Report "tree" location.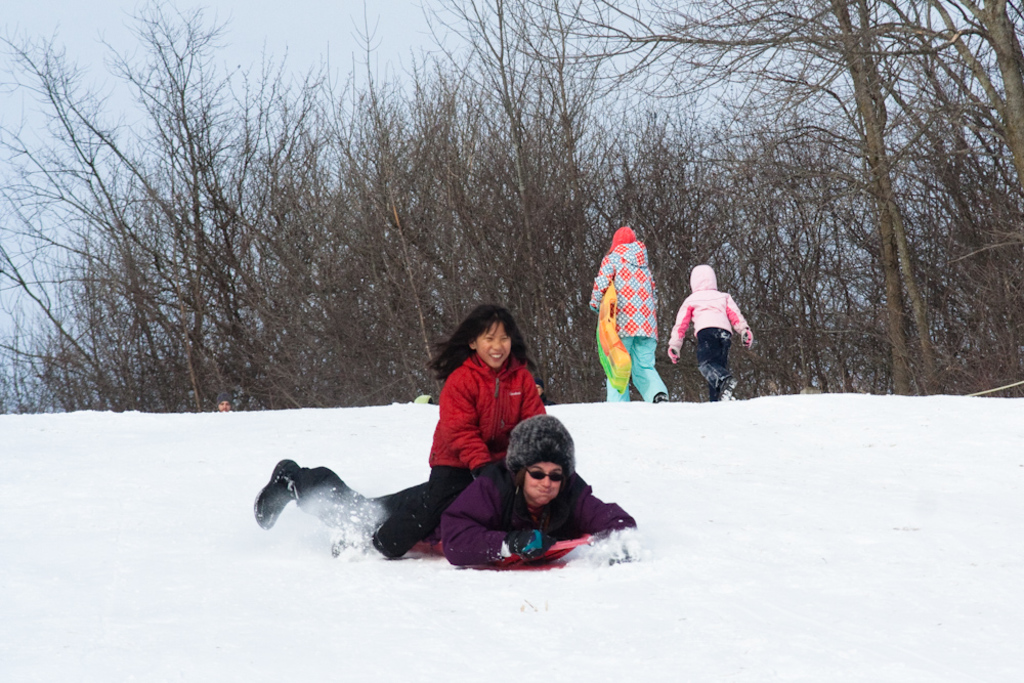
Report: crop(513, 0, 1023, 205).
